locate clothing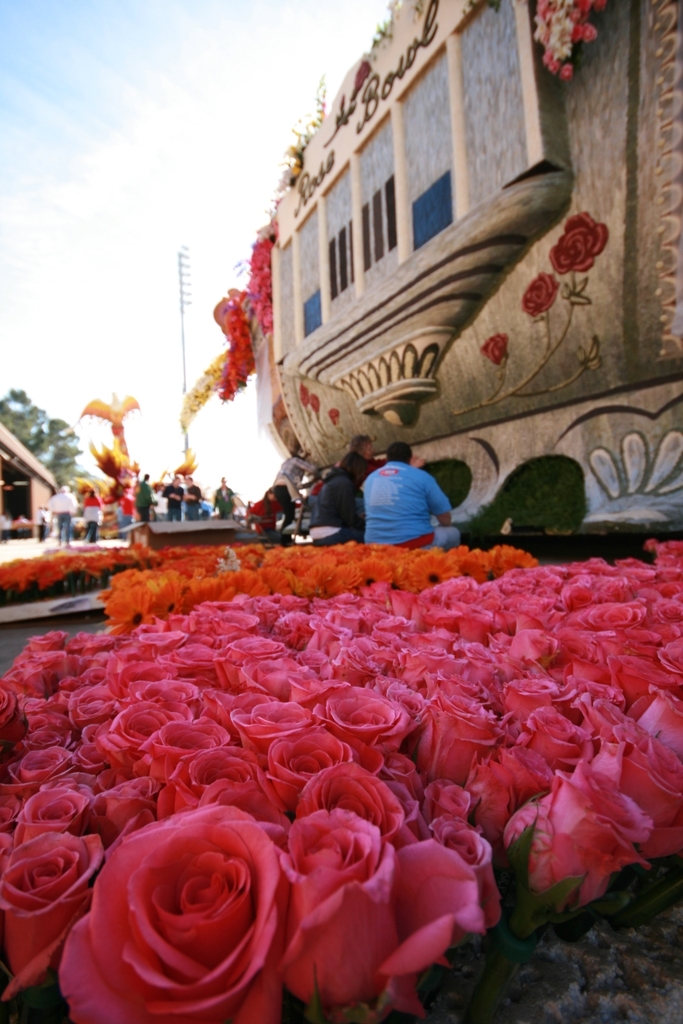
51 495 76 544
